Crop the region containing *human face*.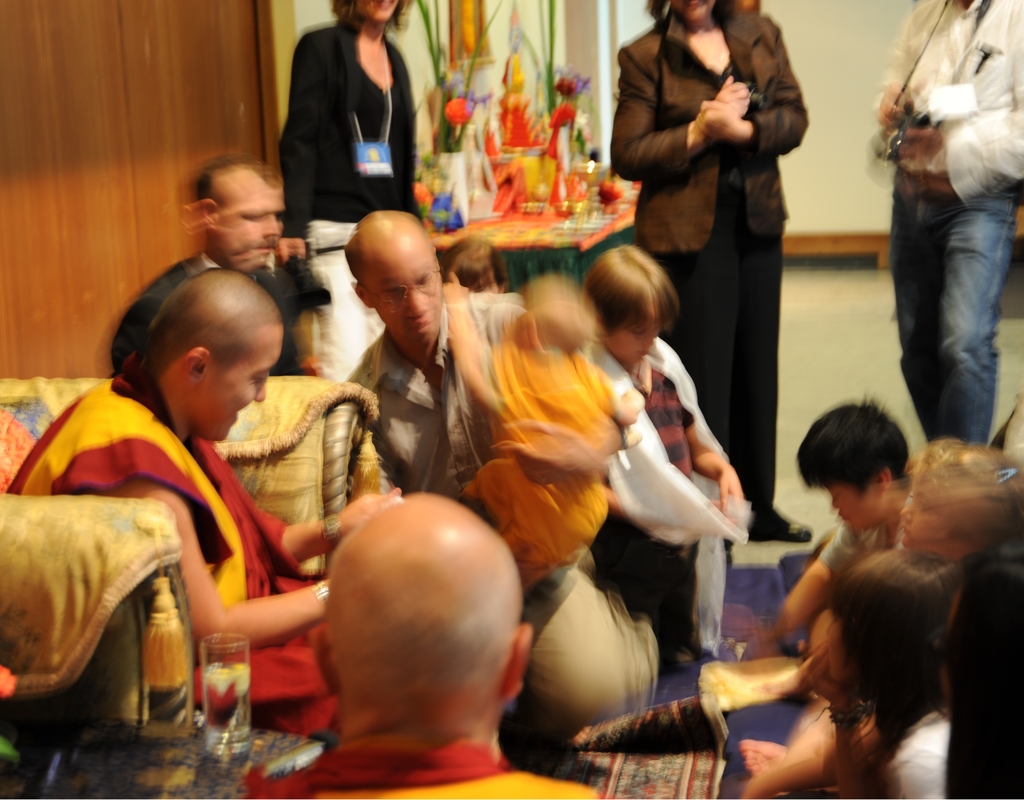
Crop region: [900, 484, 958, 552].
